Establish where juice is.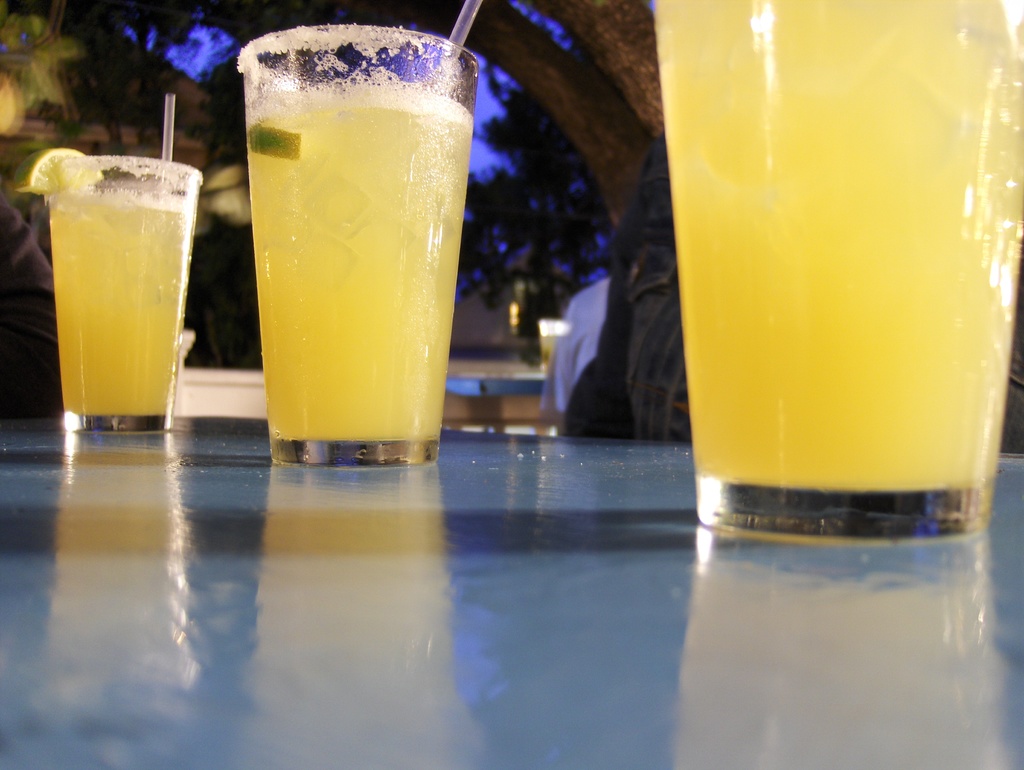
Established at crop(650, 0, 1023, 492).
